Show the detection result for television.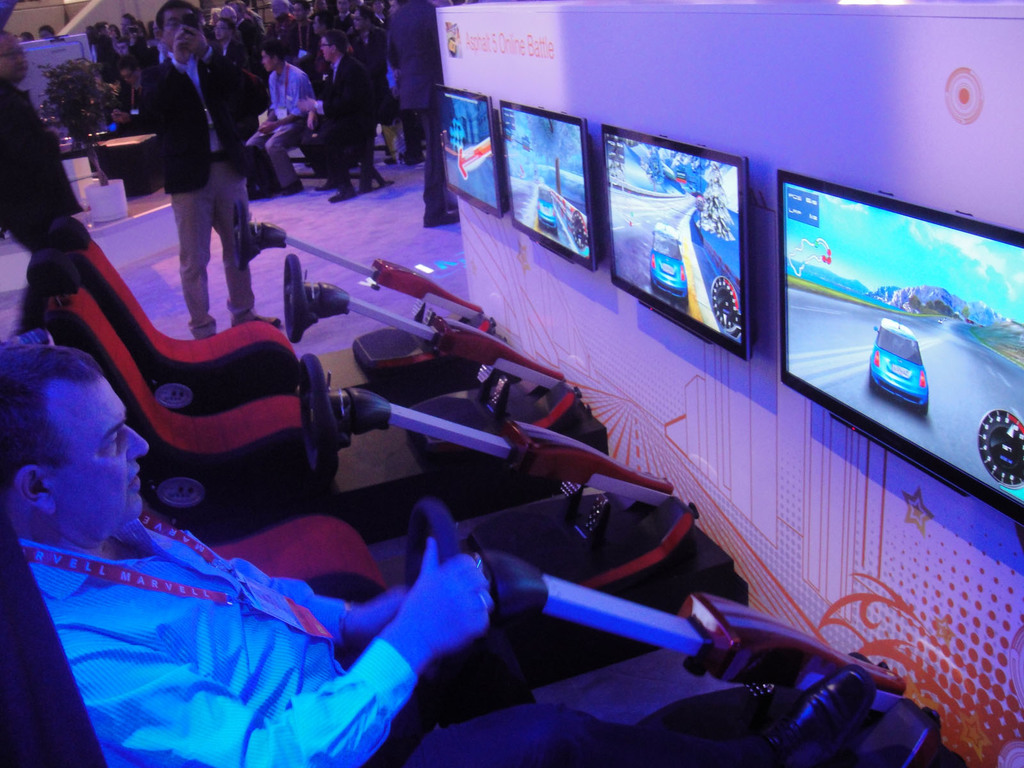
777, 166, 1023, 525.
